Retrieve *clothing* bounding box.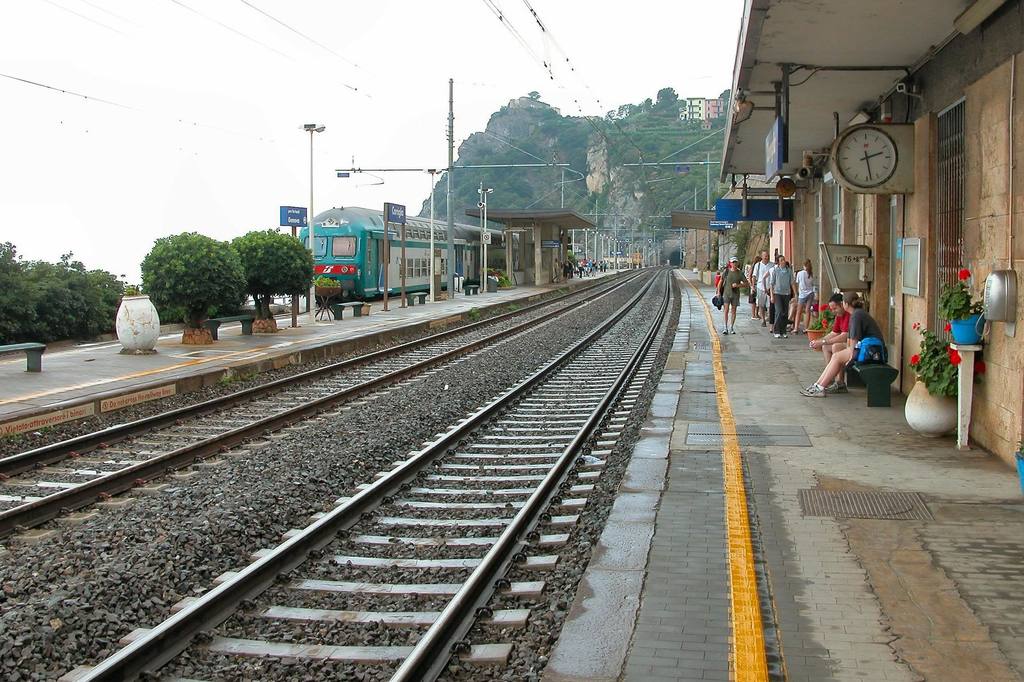
Bounding box: box=[826, 299, 856, 333].
